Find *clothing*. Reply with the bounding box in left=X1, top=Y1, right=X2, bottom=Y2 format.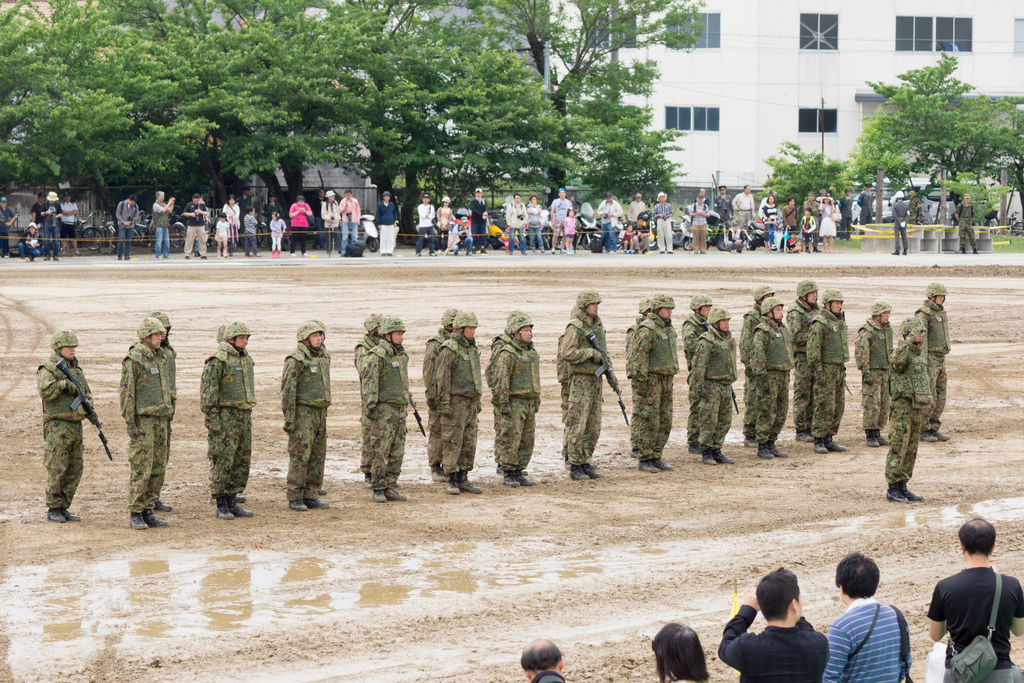
left=350, top=332, right=381, bottom=467.
